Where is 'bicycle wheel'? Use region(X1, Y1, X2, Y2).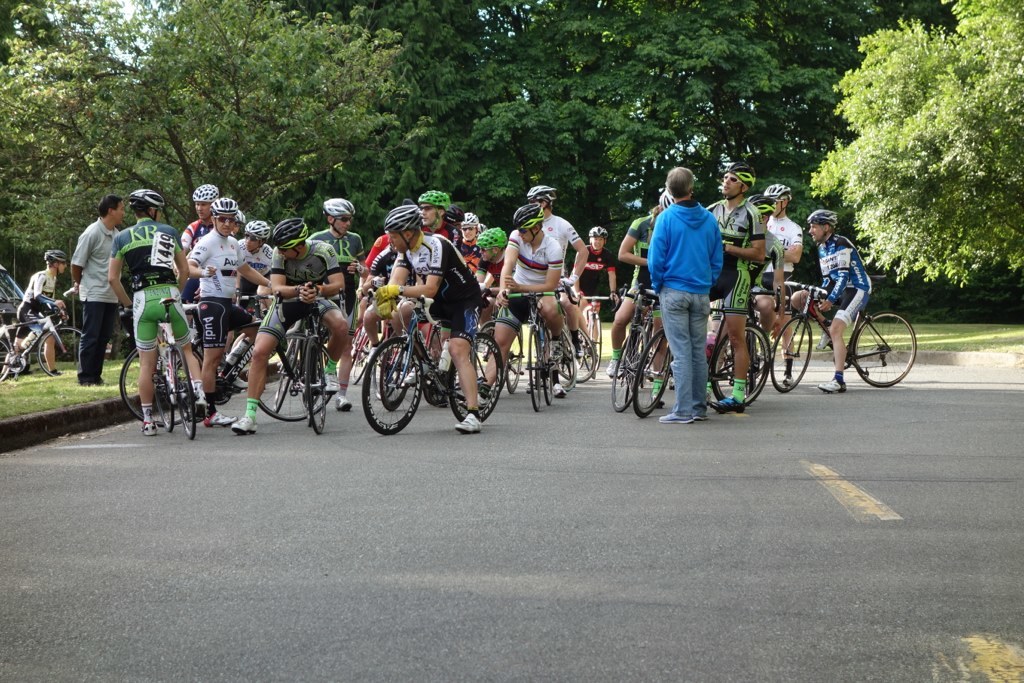
region(372, 339, 411, 401).
